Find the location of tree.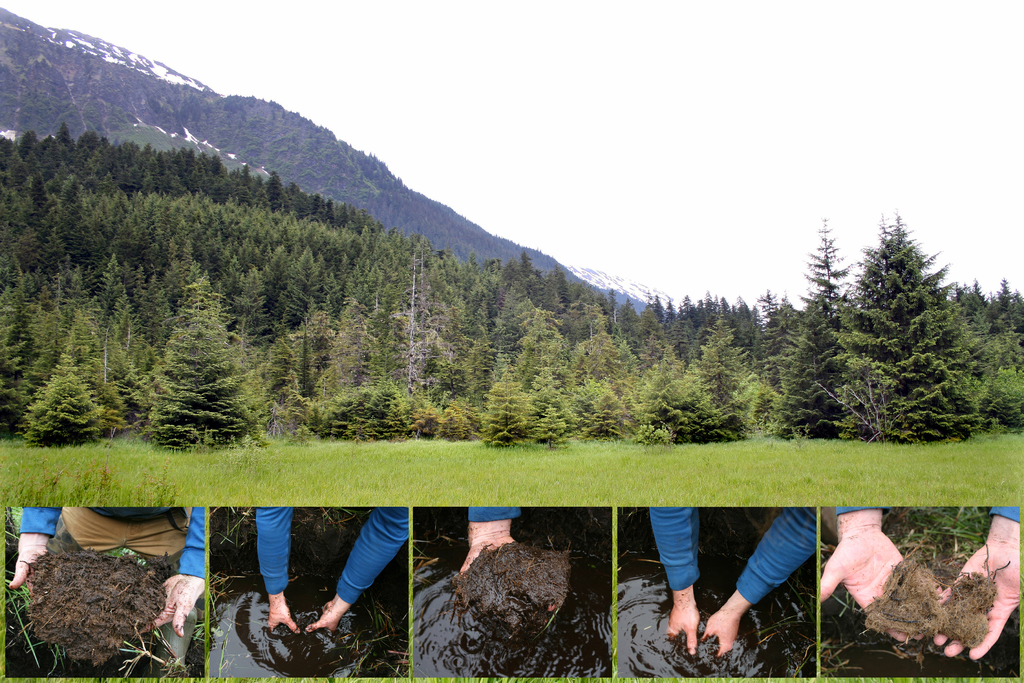
Location: [872, 223, 986, 440].
